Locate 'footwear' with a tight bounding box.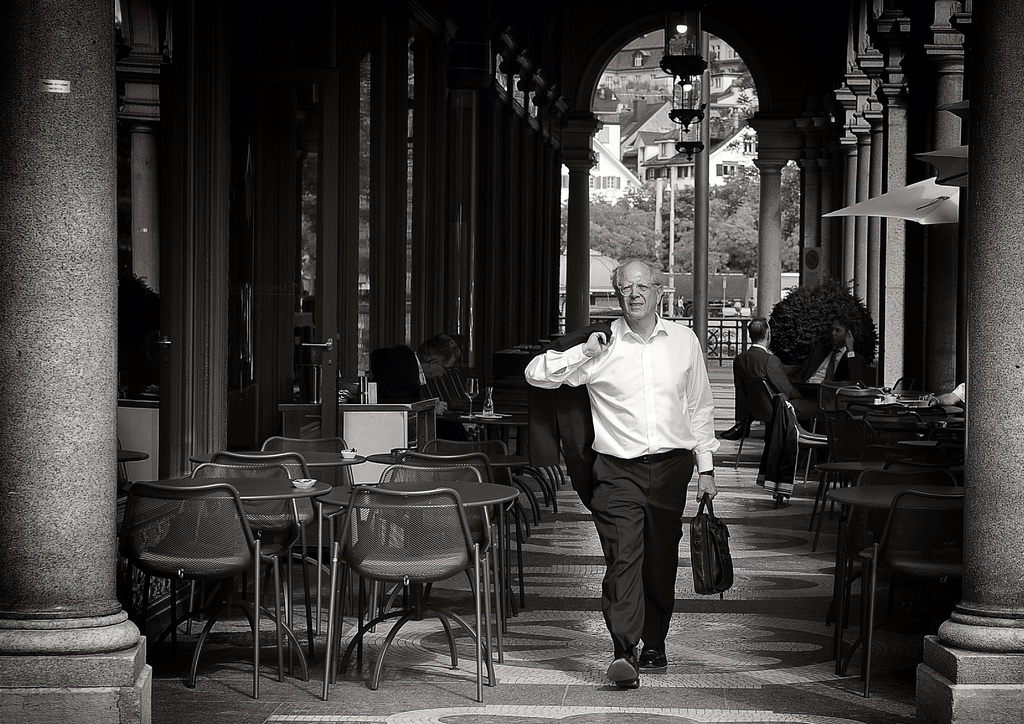
x1=637 y1=638 x2=665 y2=670.
